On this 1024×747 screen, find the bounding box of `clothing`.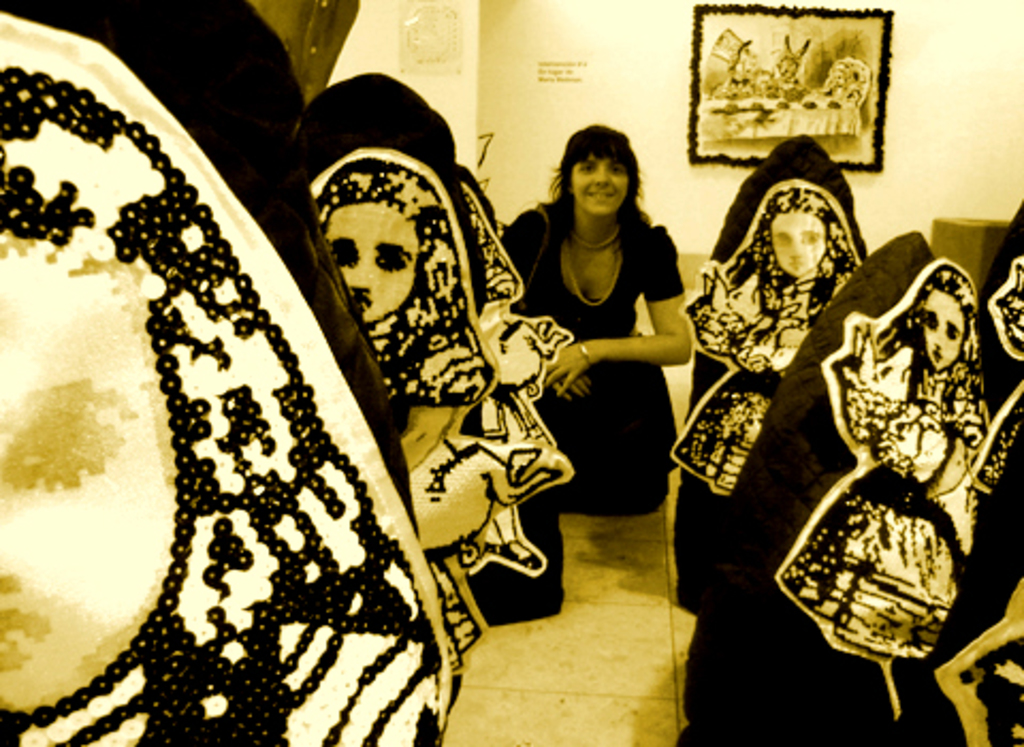
Bounding box: rect(499, 201, 689, 514).
